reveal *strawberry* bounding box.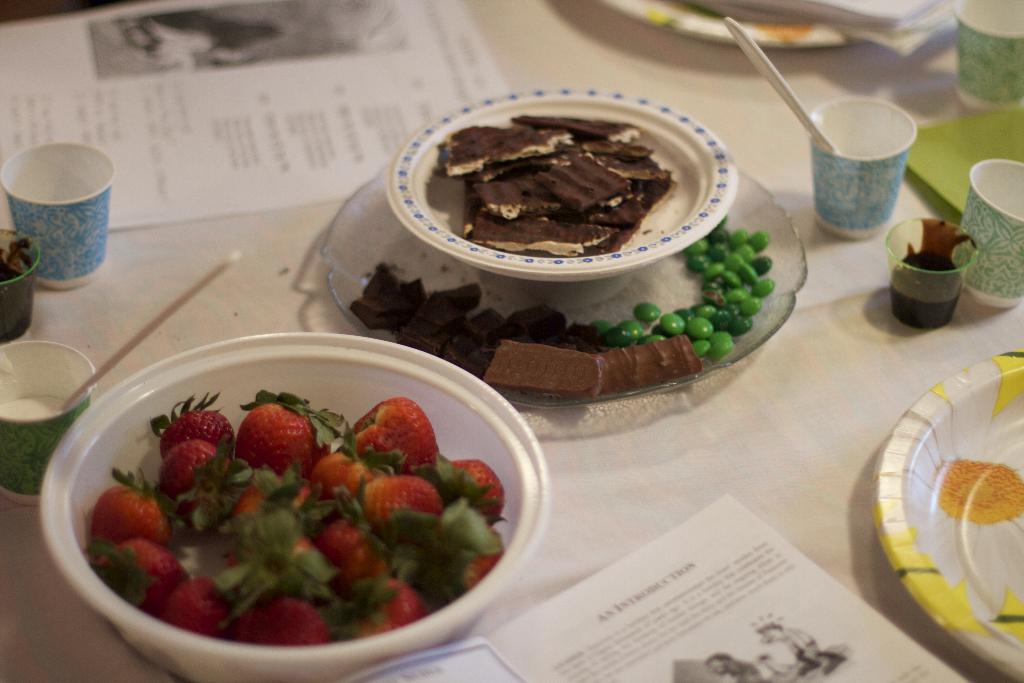
Revealed: crop(305, 425, 366, 498).
